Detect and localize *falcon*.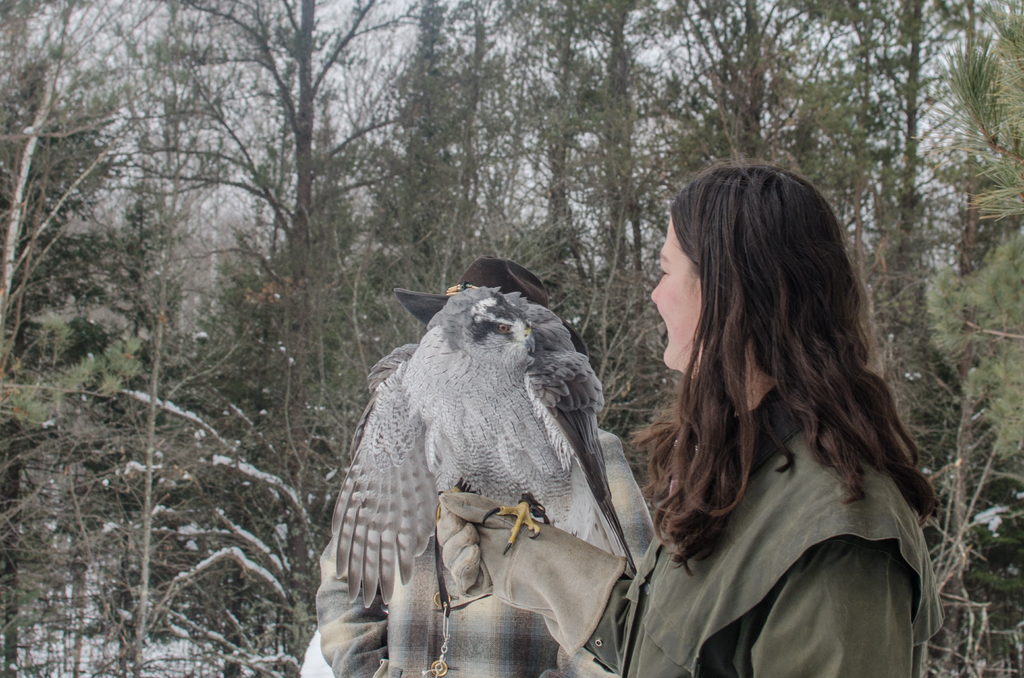
Localized at box=[325, 285, 635, 615].
